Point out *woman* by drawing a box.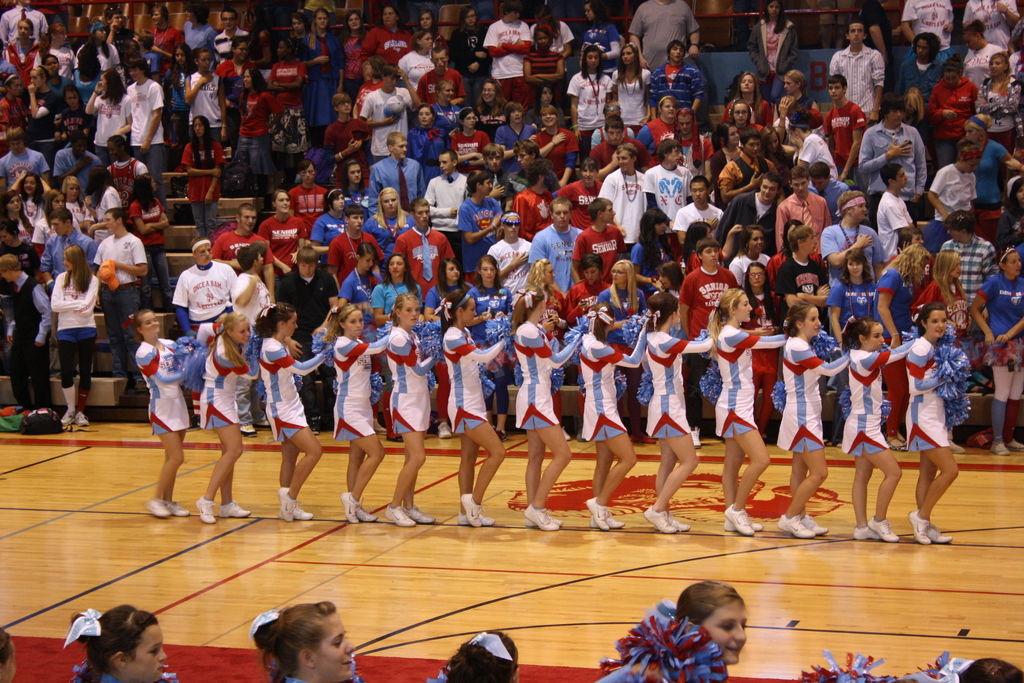
968 247 1023 456.
